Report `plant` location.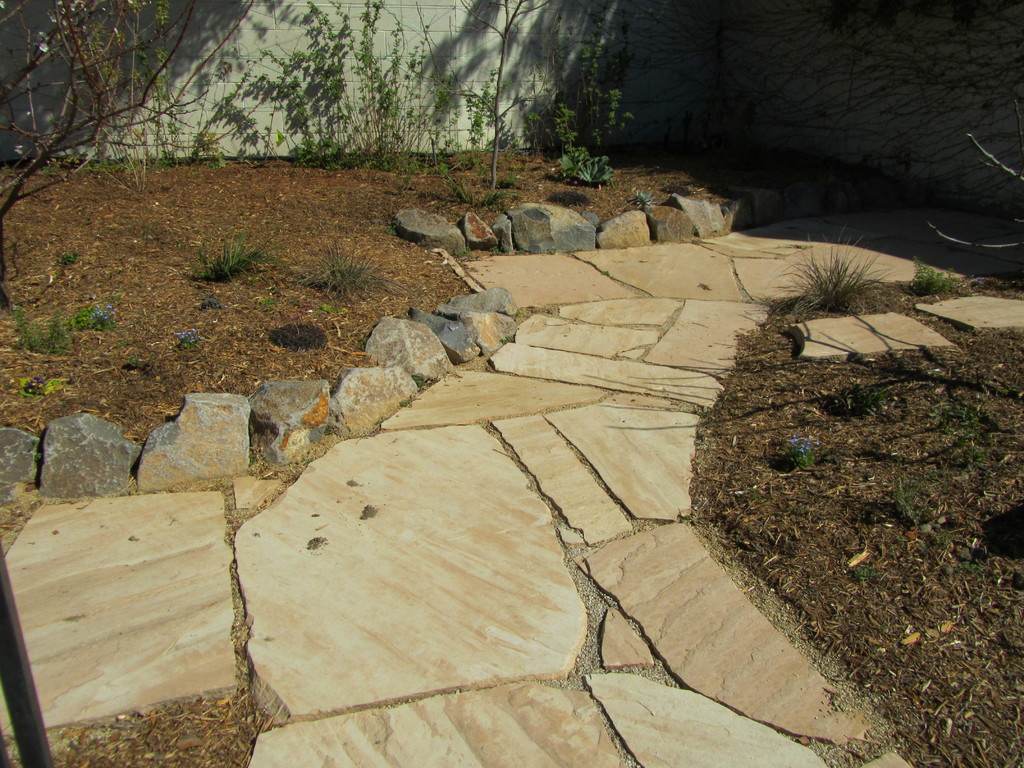
Report: 76:303:117:325.
